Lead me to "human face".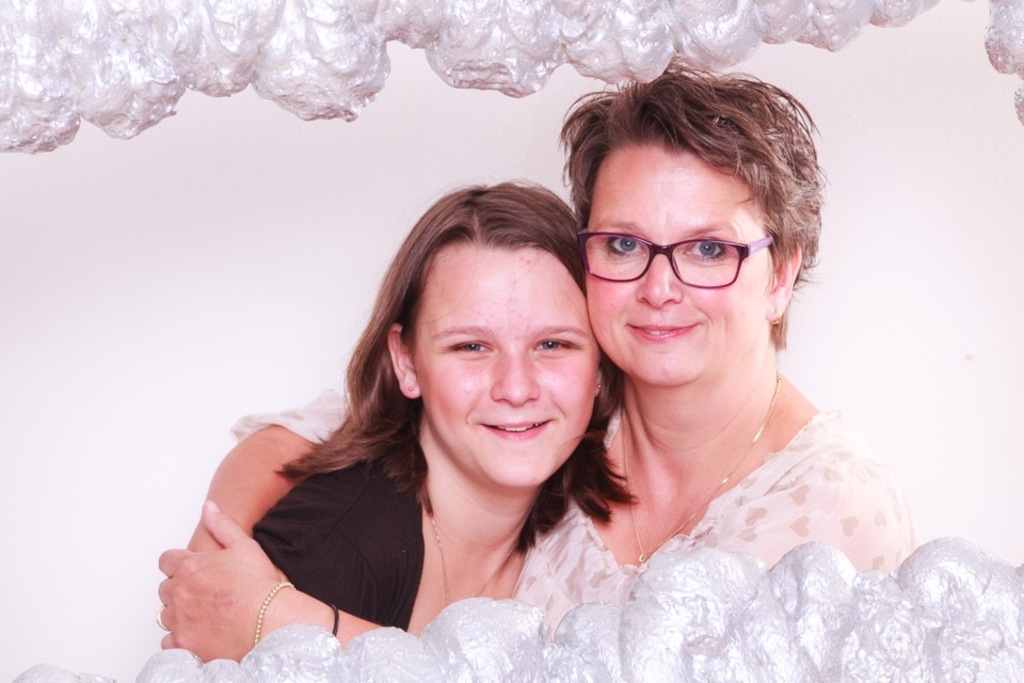
Lead to {"left": 580, "top": 132, "right": 778, "bottom": 391}.
